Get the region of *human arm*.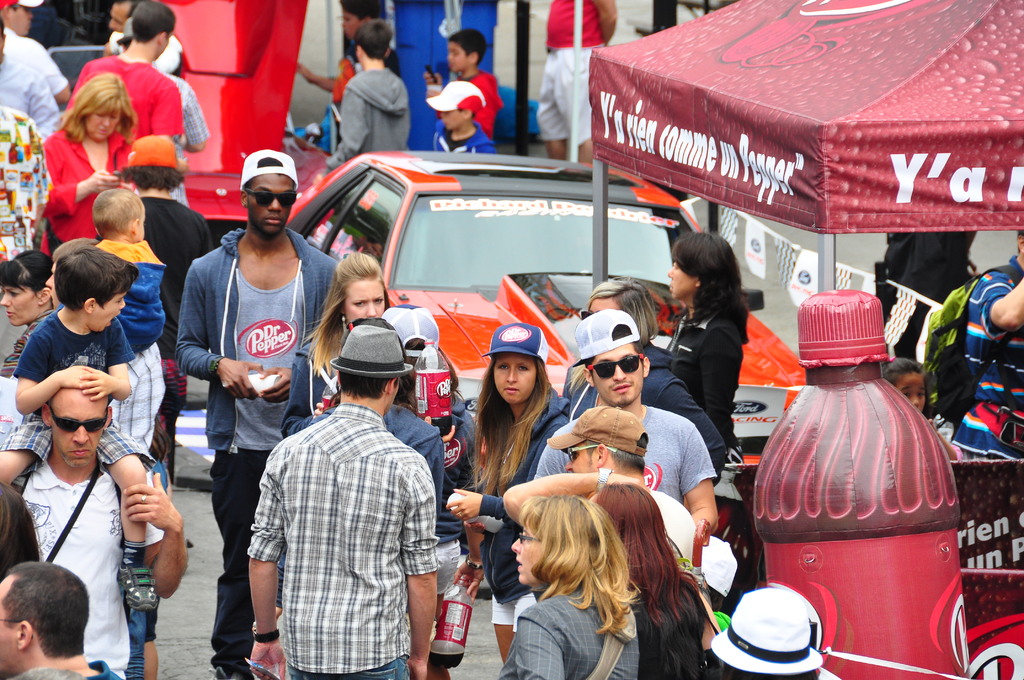
region(168, 251, 259, 403).
